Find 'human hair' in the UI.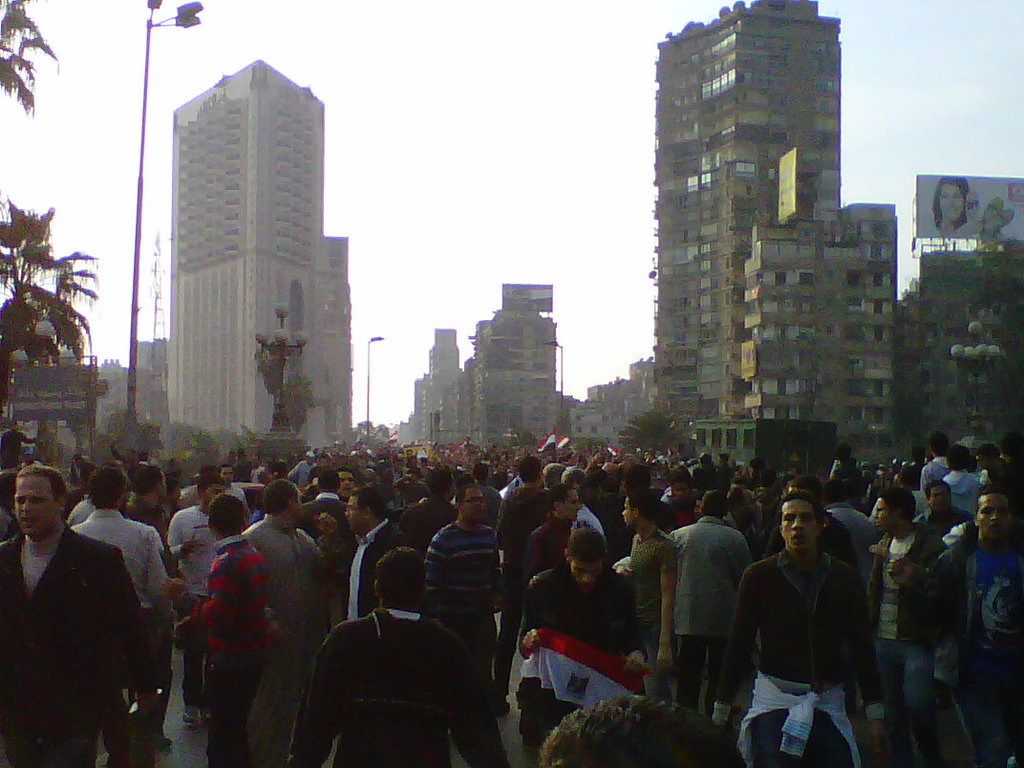
UI element at <region>15, 462, 67, 506</region>.
